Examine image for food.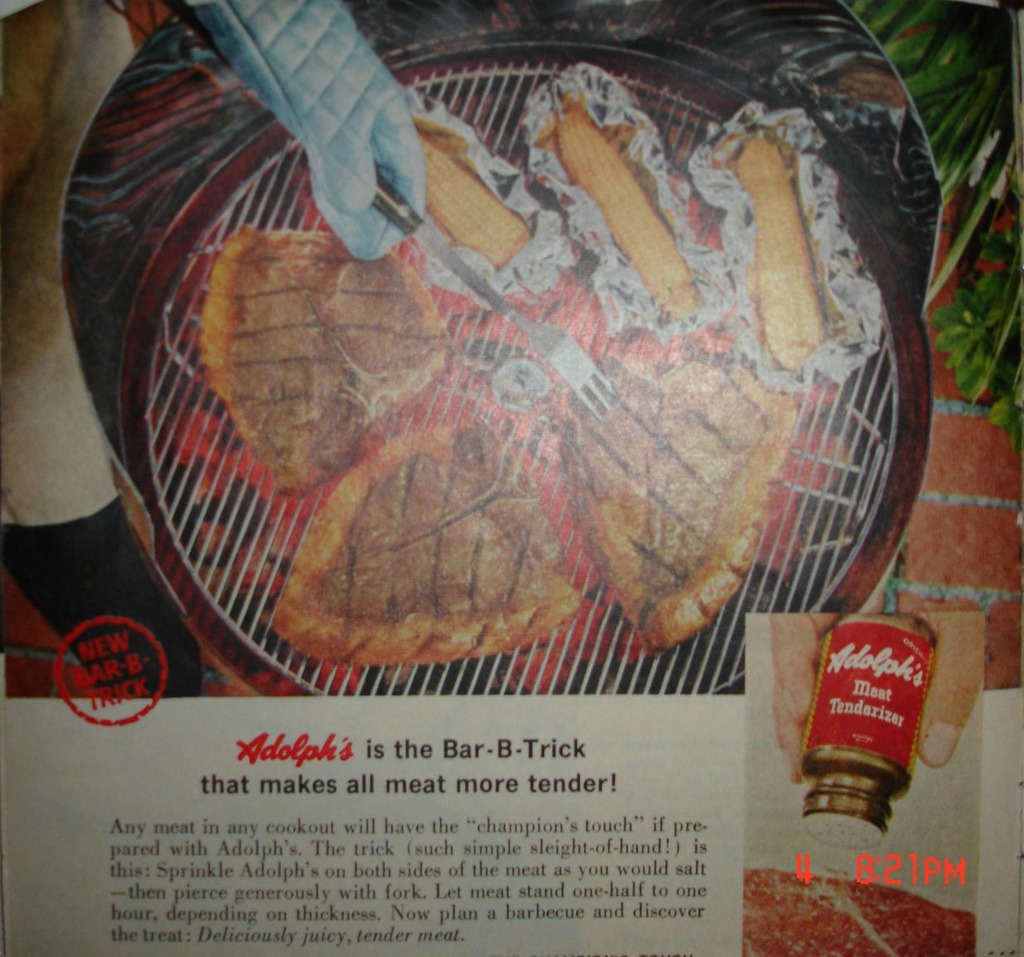
Examination result: bbox(191, 125, 856, 670).
